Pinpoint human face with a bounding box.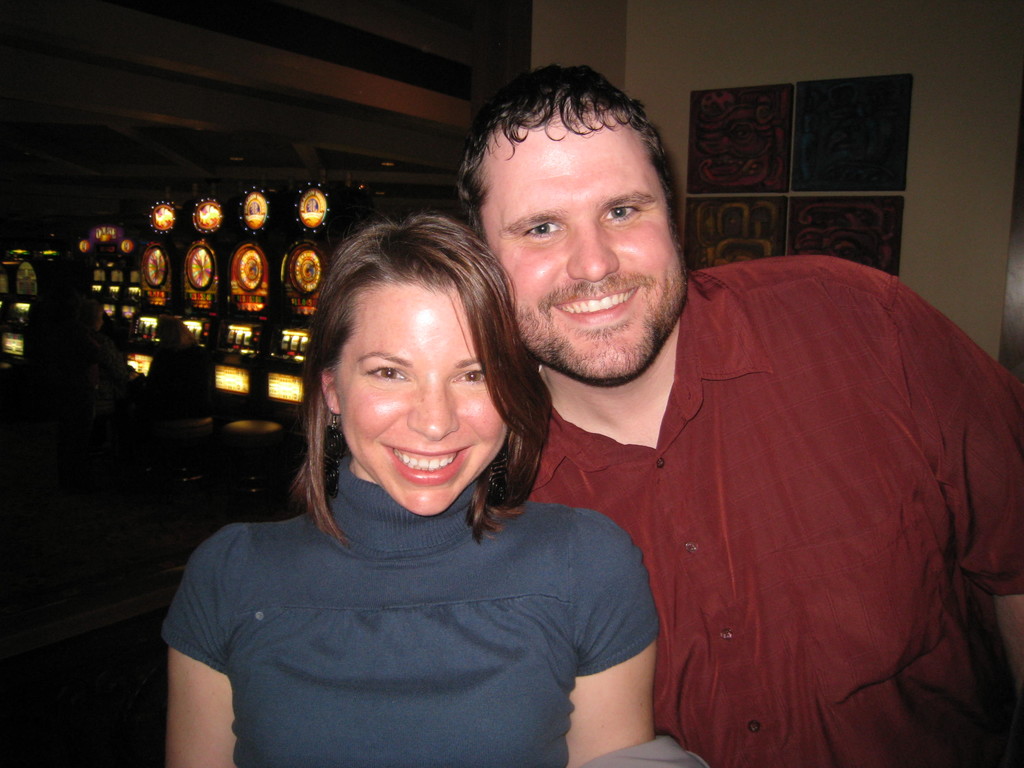
337/276/508/511.
